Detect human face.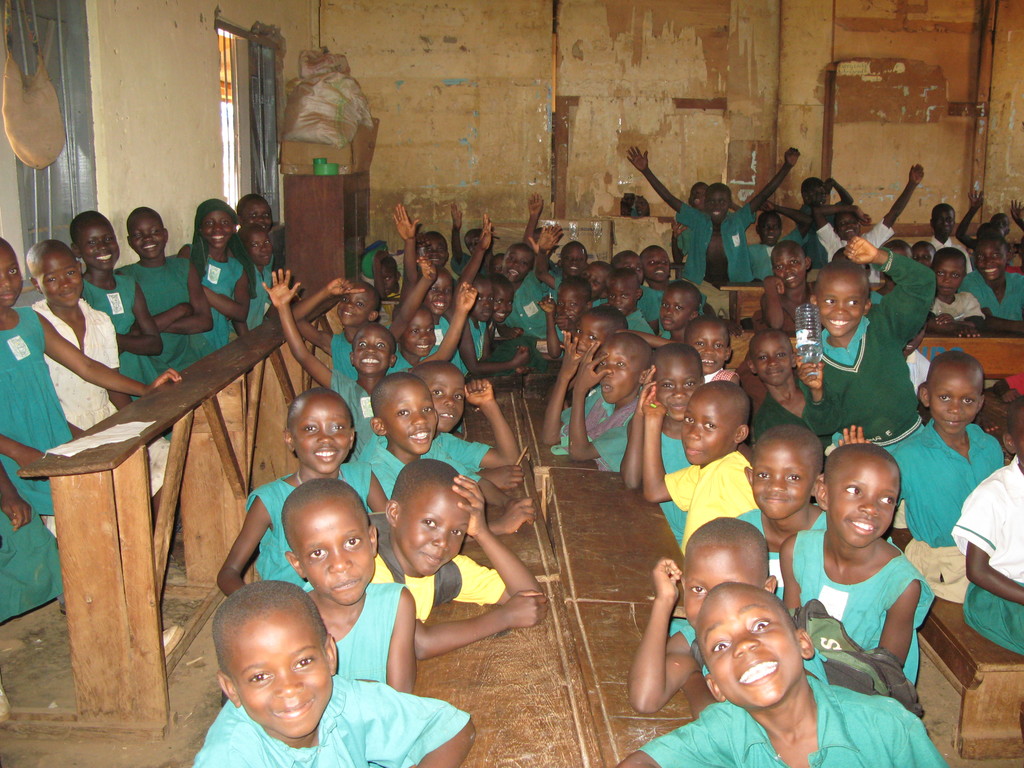
Detected at (left=935, top=207, right=952, bottom=237).
